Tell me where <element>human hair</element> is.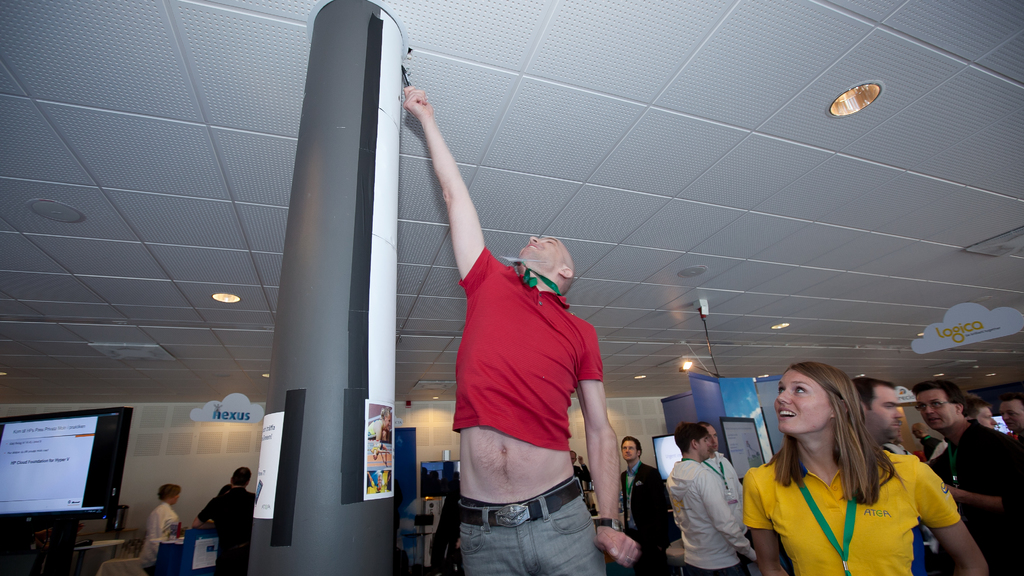
<element>human hair</element> is at x1=228 y1=466 x2=250 y2=490.
